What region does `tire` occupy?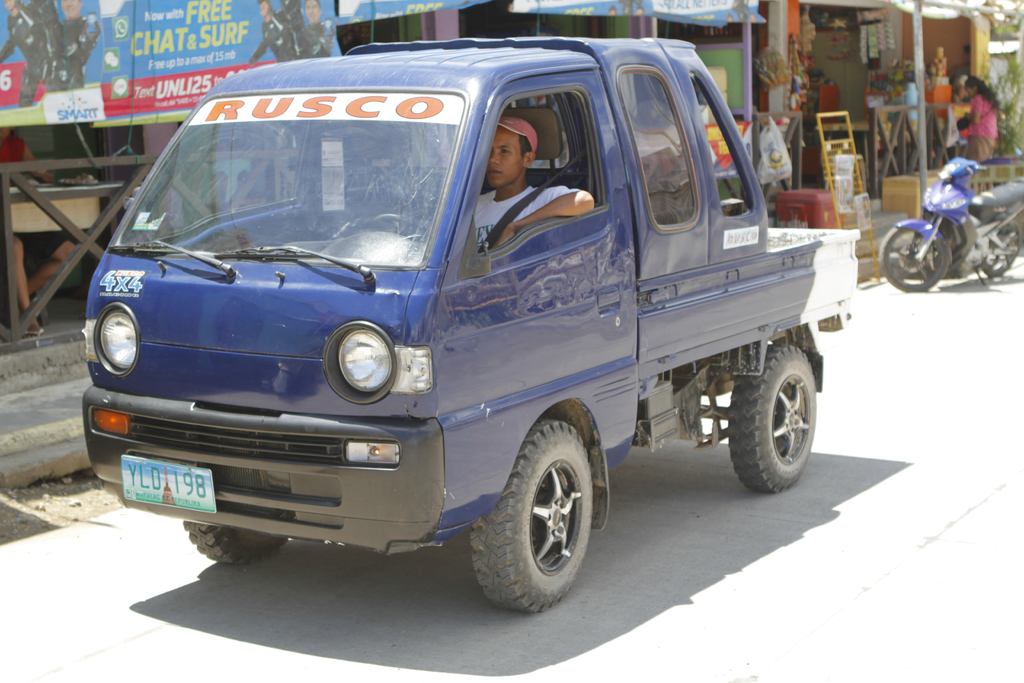
{"x1": 465, "y1": 411, "x2": 604, "y2": 619}.
